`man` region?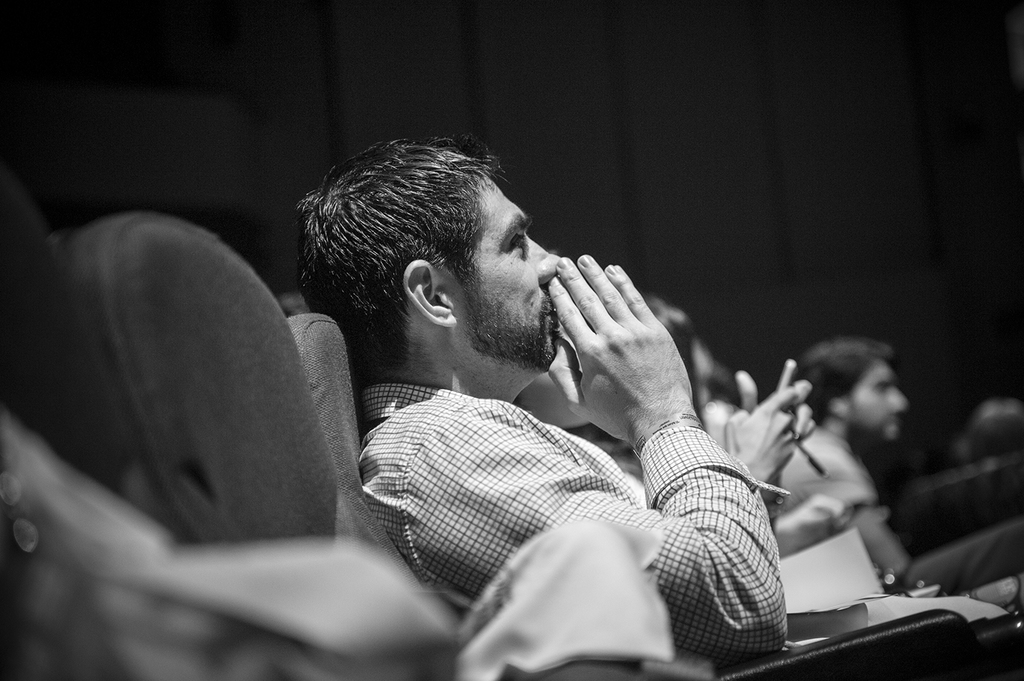
l=788, t=347, r=1023, b=603
